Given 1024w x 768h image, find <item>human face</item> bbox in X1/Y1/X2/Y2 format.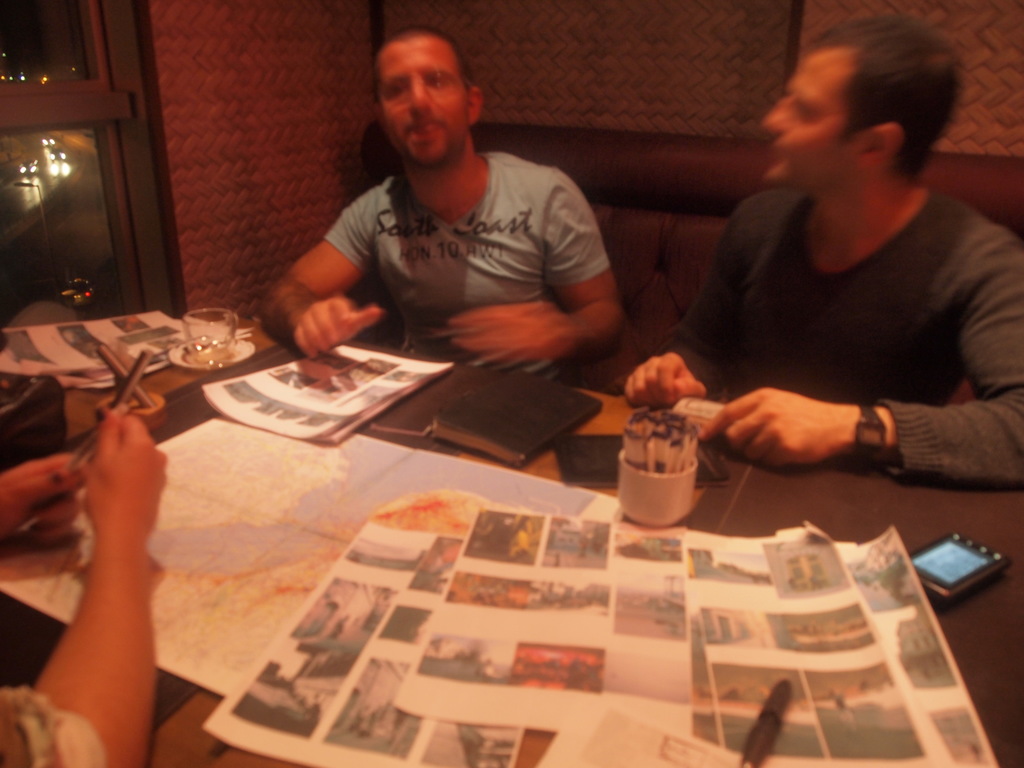
767/50/858/190.
